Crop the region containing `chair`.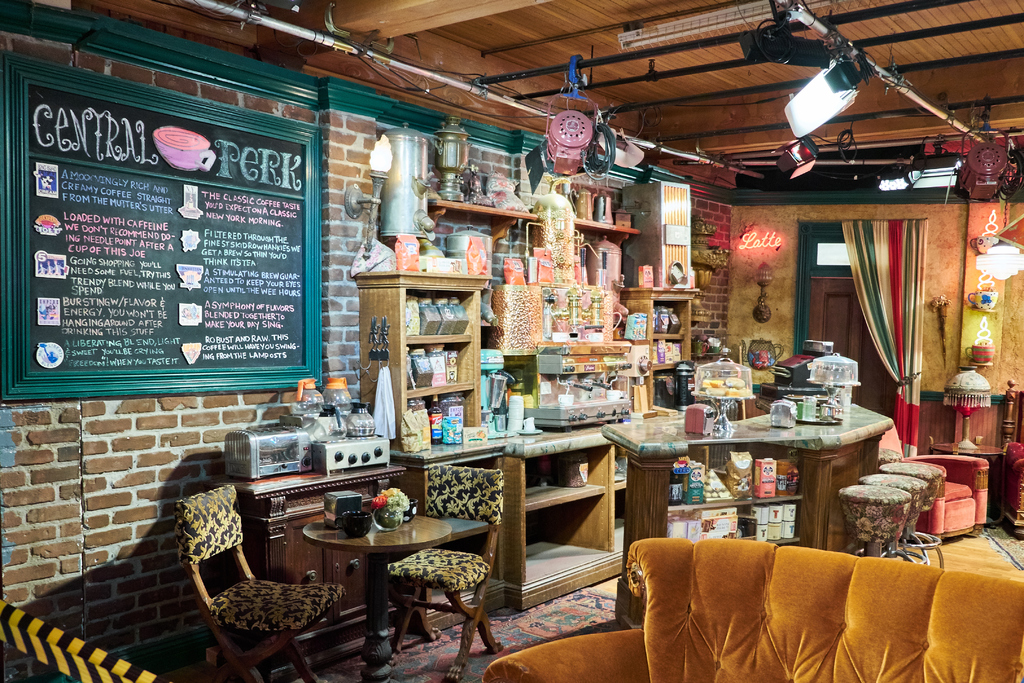
Crop region: (left=485, top=532, right=1023, bottom=682).
